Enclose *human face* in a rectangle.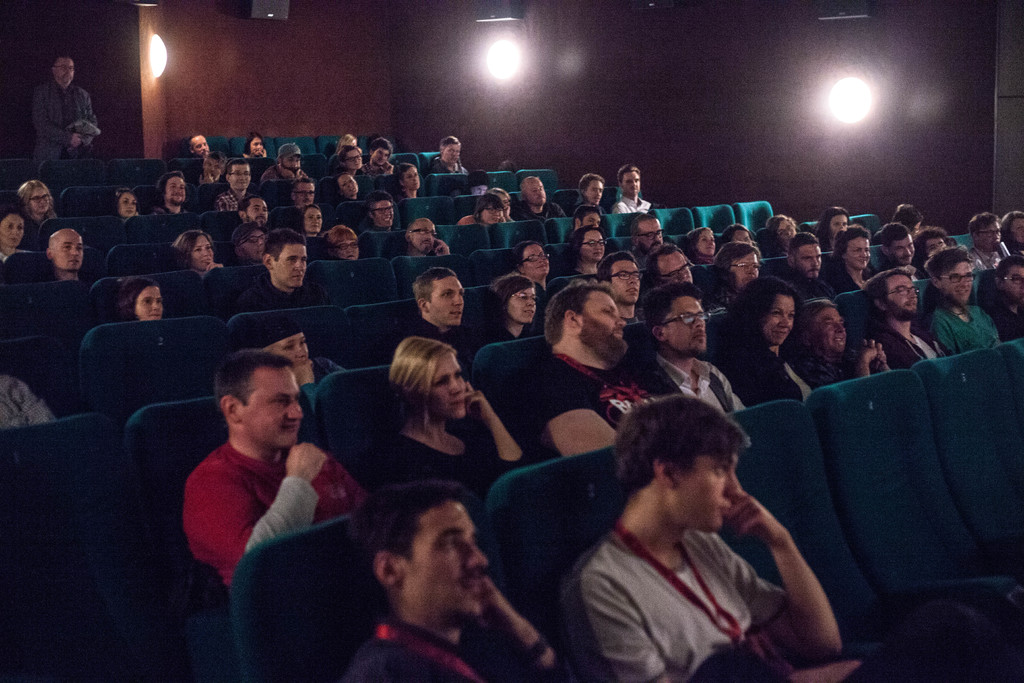
(left=337, top=234, right=361, bottom=258).
